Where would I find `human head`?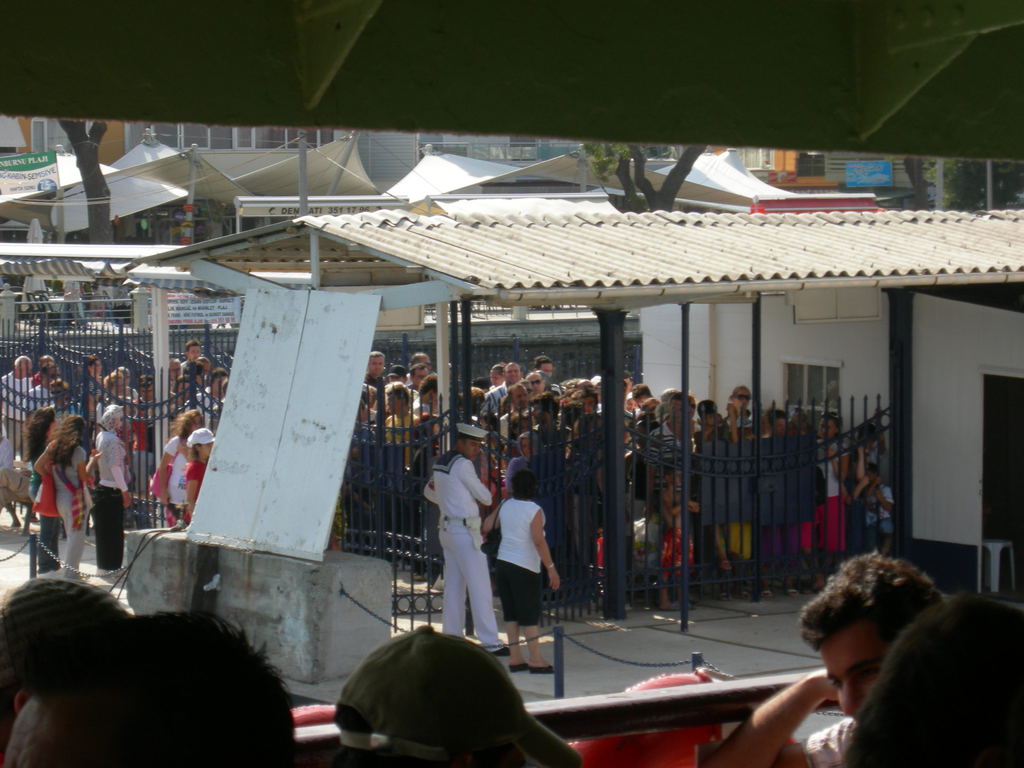
At region(169, 358, 181, 378).
